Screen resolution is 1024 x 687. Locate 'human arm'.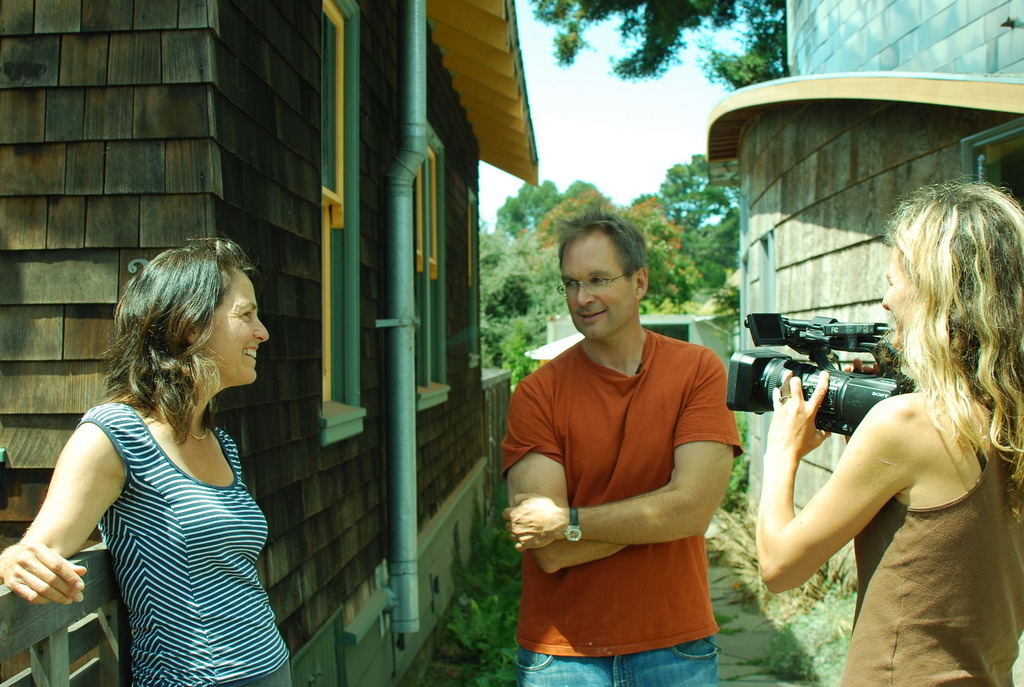
748/363/918/596.
